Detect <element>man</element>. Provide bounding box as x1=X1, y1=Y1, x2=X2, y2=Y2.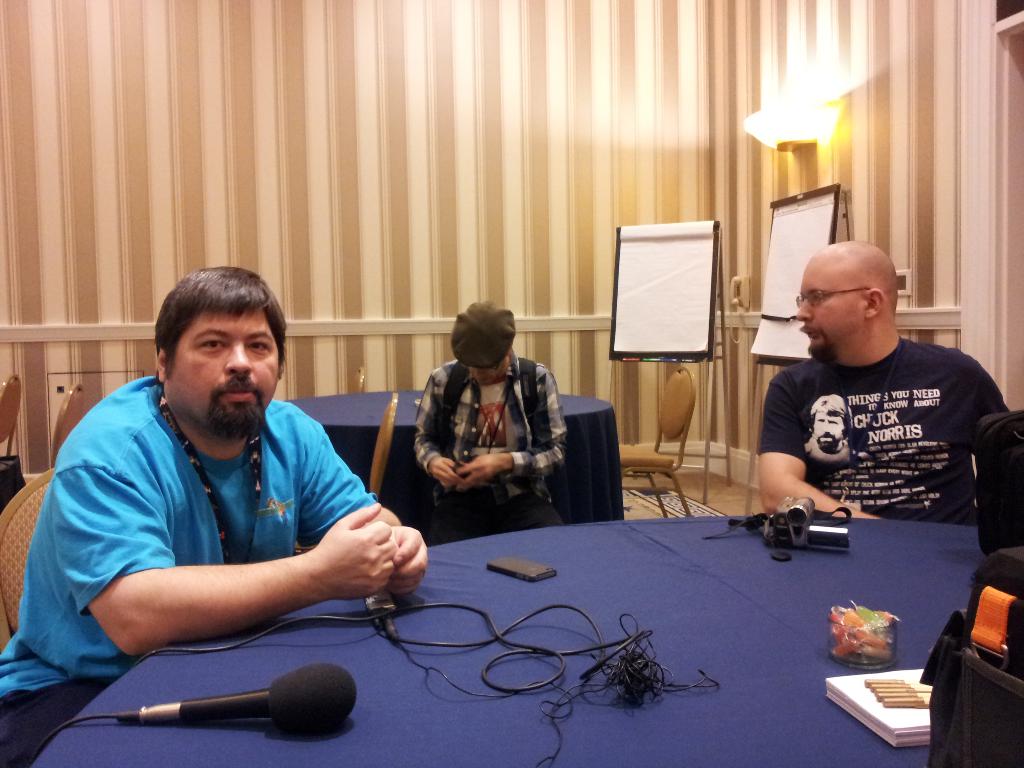
x1=758, y1=241, x2=1012, y2=527.
